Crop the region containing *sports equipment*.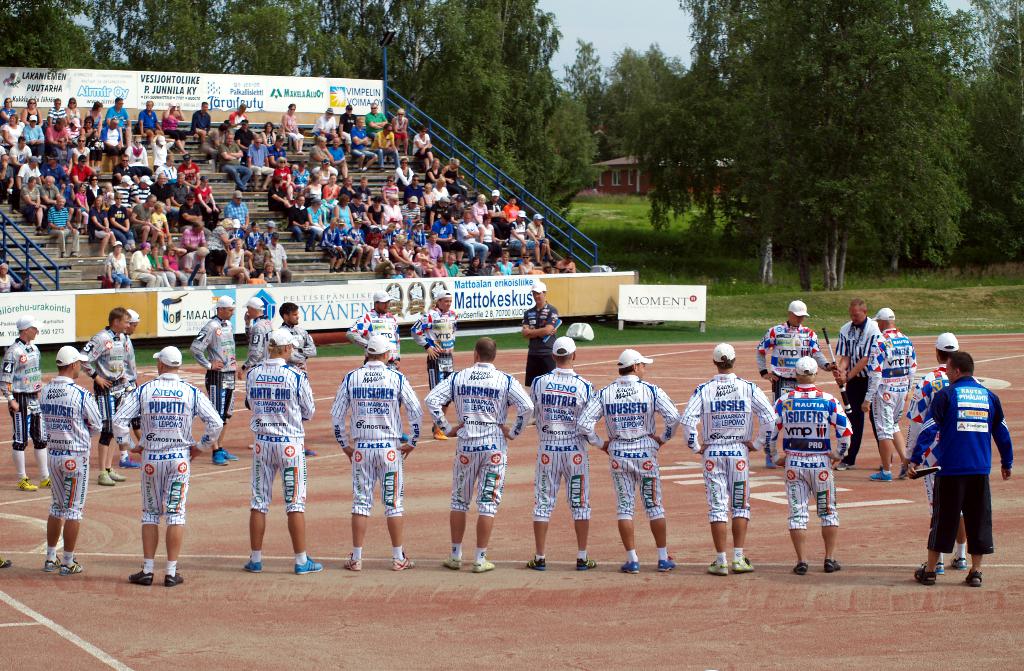
Crop region: bbox=[445, 551, 463, 570].
